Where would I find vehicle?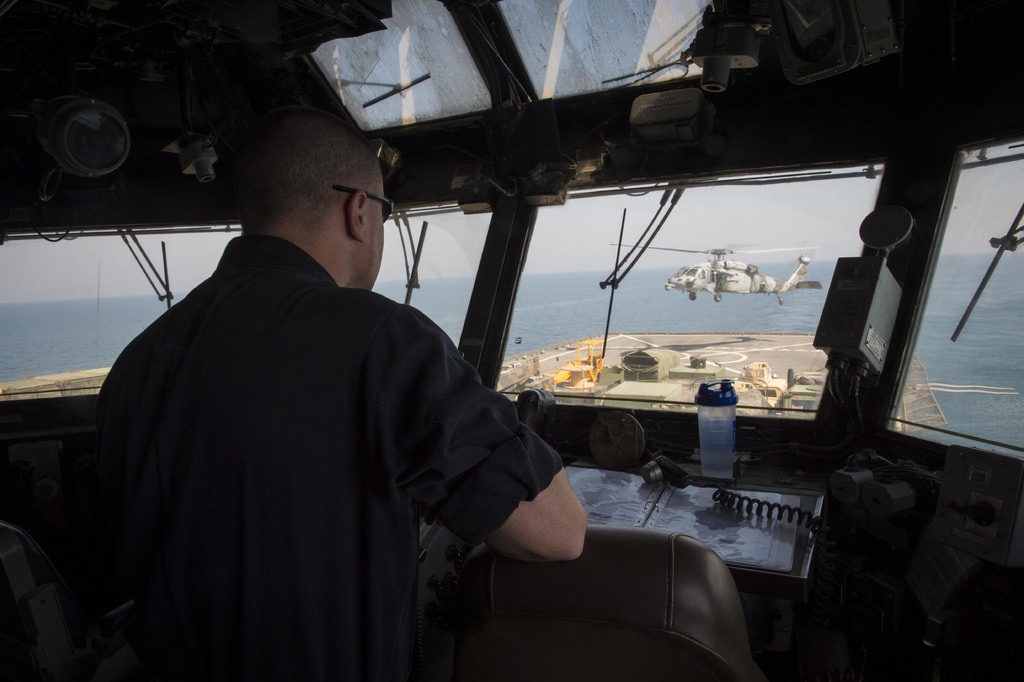
At Rect(607, 244, 824, 307).
